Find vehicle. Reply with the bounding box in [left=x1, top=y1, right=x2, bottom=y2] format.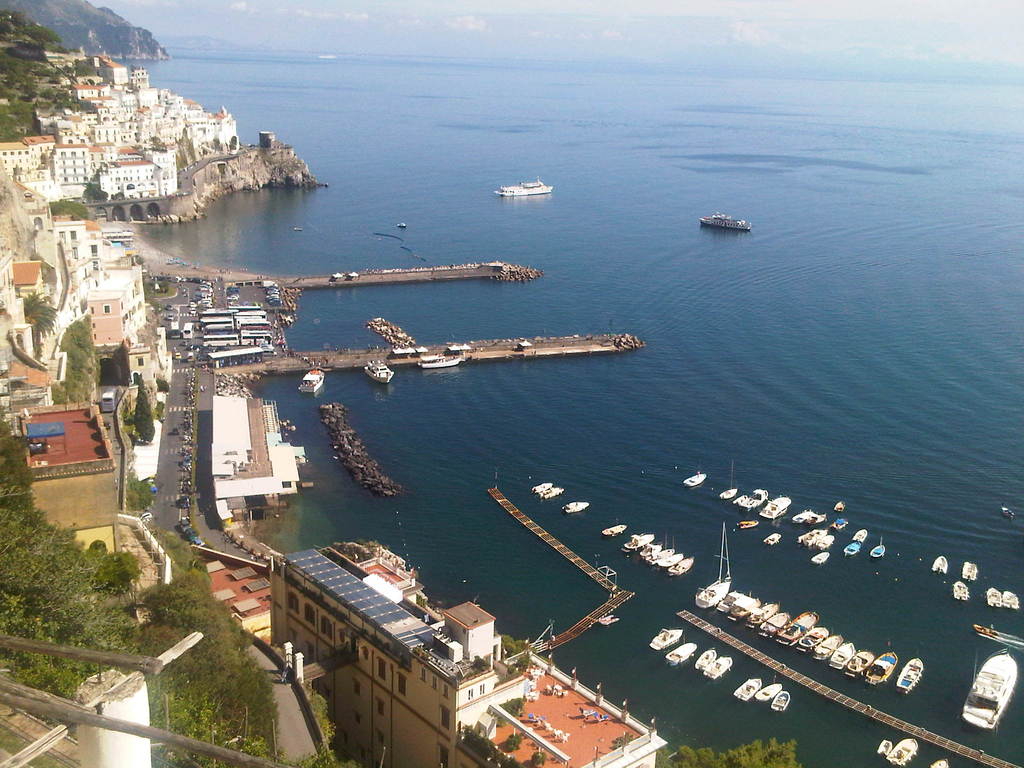
[left=888, top=739, right=920, bottom=767].
